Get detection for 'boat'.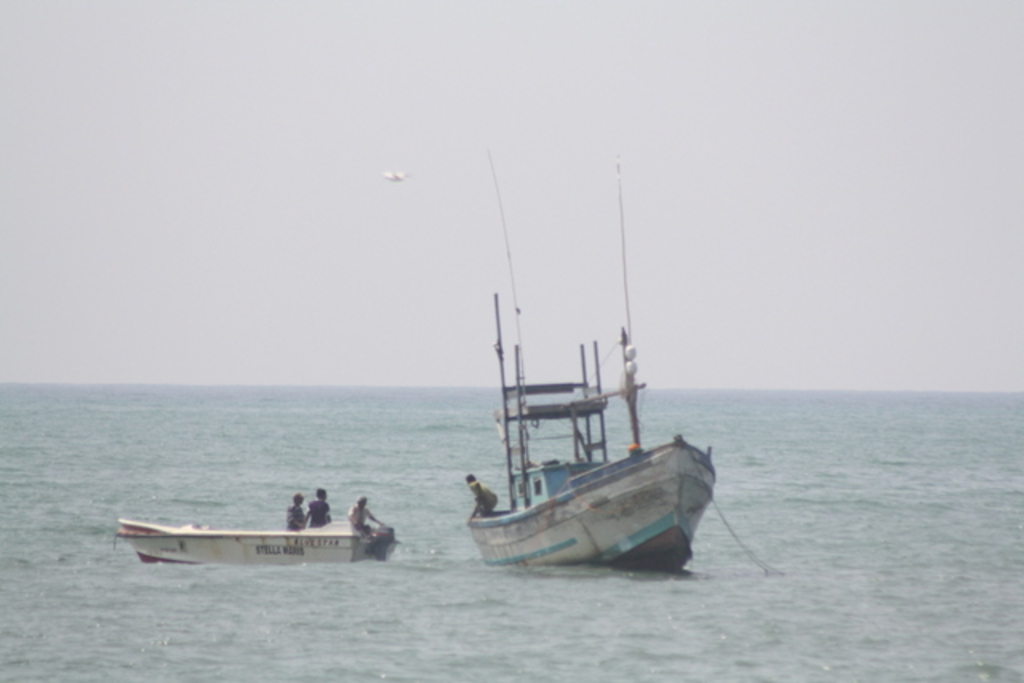
Detection: (left=107, top=520, right=406, bottom=571).
